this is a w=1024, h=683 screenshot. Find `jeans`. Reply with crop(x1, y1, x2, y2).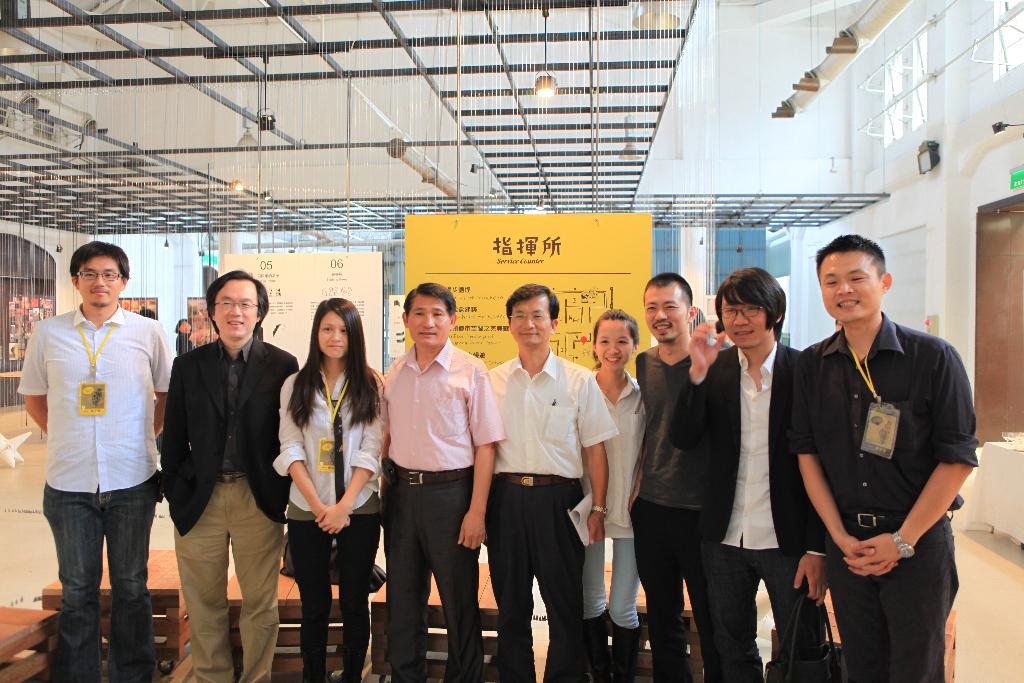
crop(577, 517, 644, 639).
